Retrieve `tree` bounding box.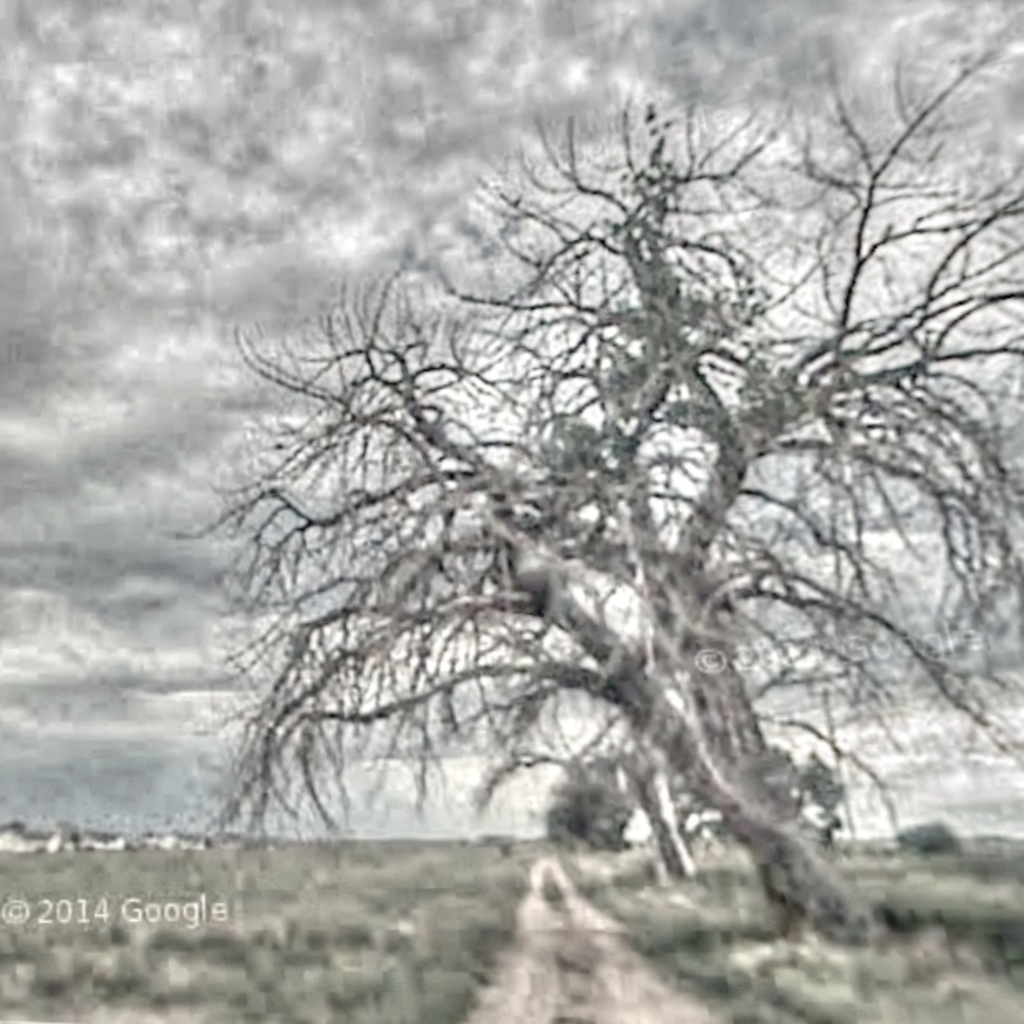
Bounding box: {"x1": 439, "y1": 46, "x2": 1022, "y2": 928}.
